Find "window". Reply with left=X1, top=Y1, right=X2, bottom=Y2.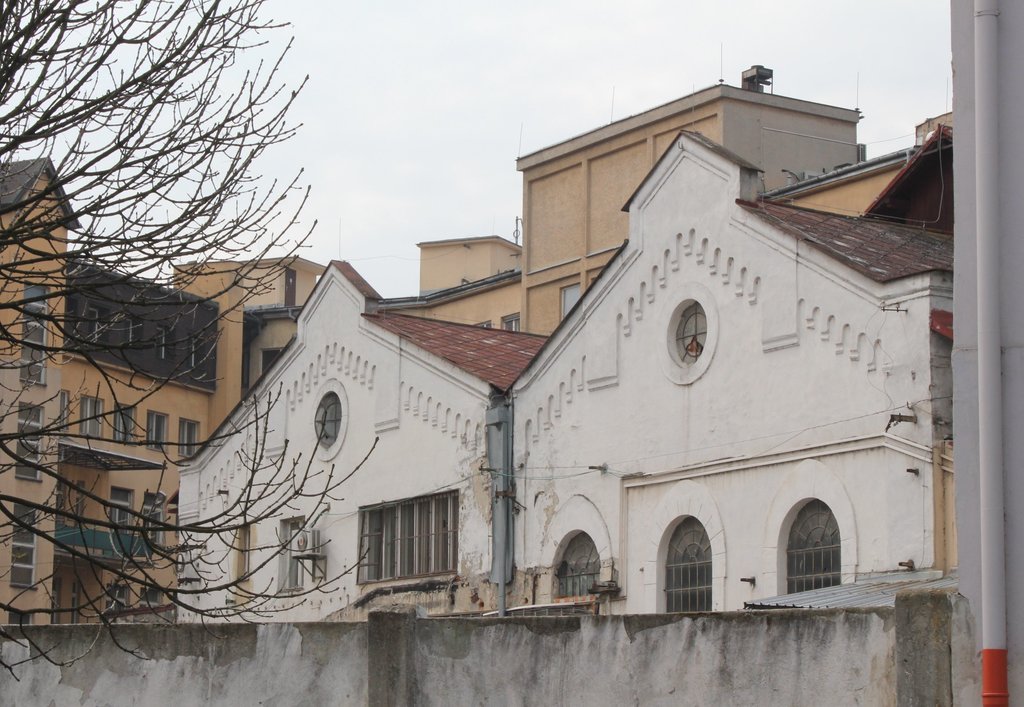
left=774, top=500, right=844, bottom=605.
